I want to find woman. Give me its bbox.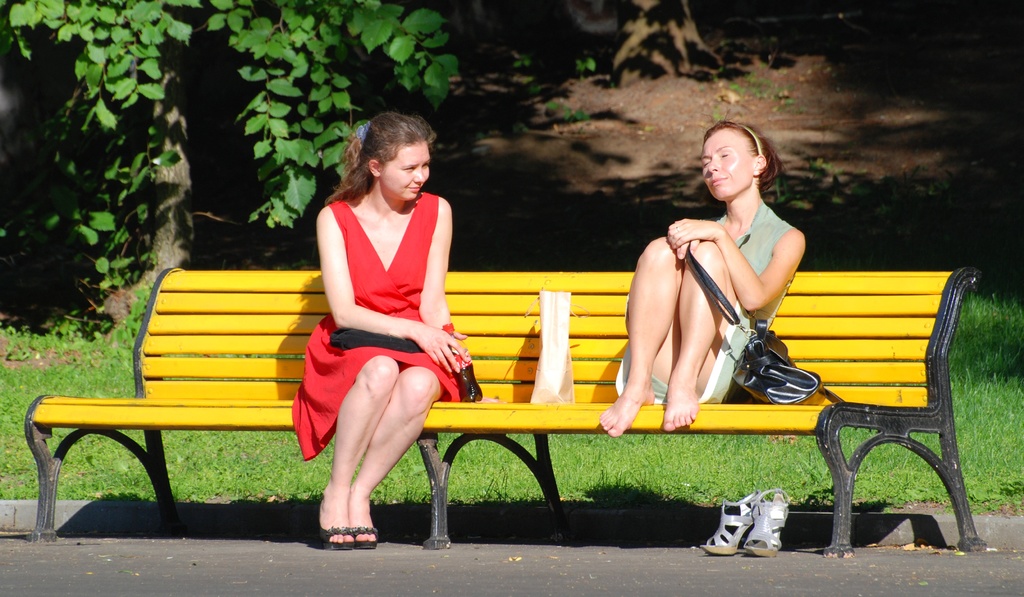
601, 114, 806, 439.
